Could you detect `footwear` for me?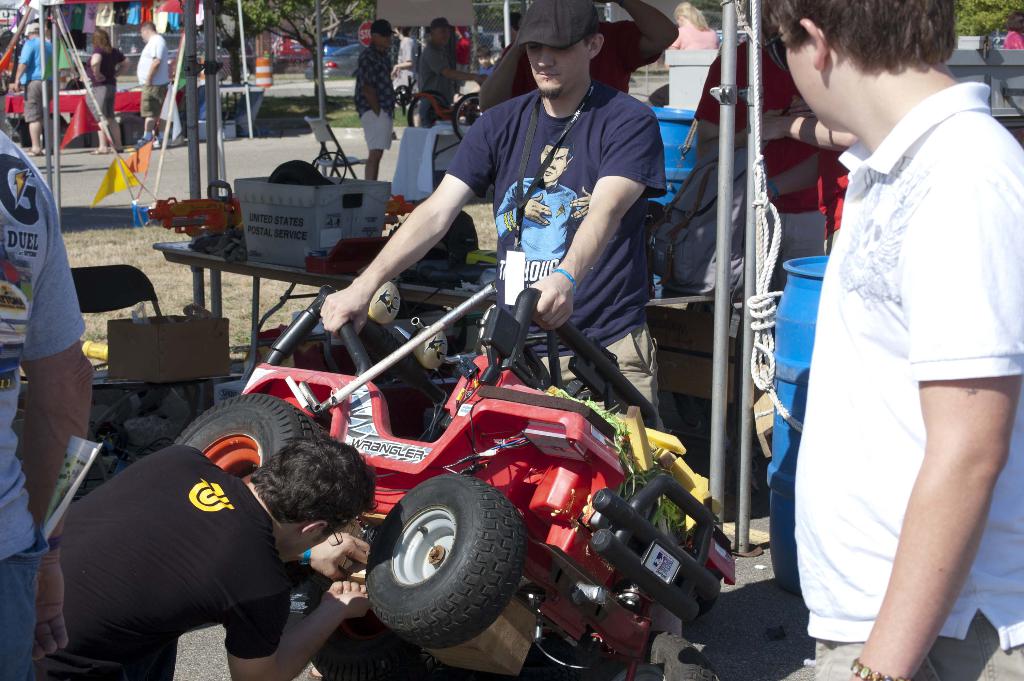
Detection result: detection(150, 139, 160, 148).
